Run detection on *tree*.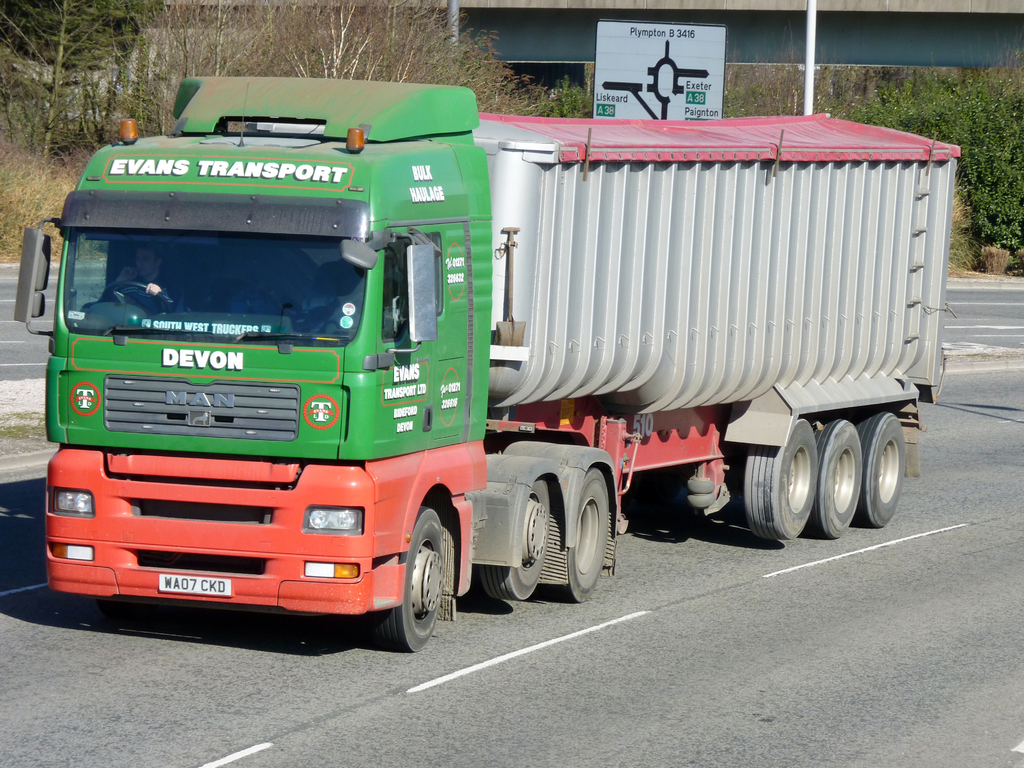
Result: 161,0,547,118.
